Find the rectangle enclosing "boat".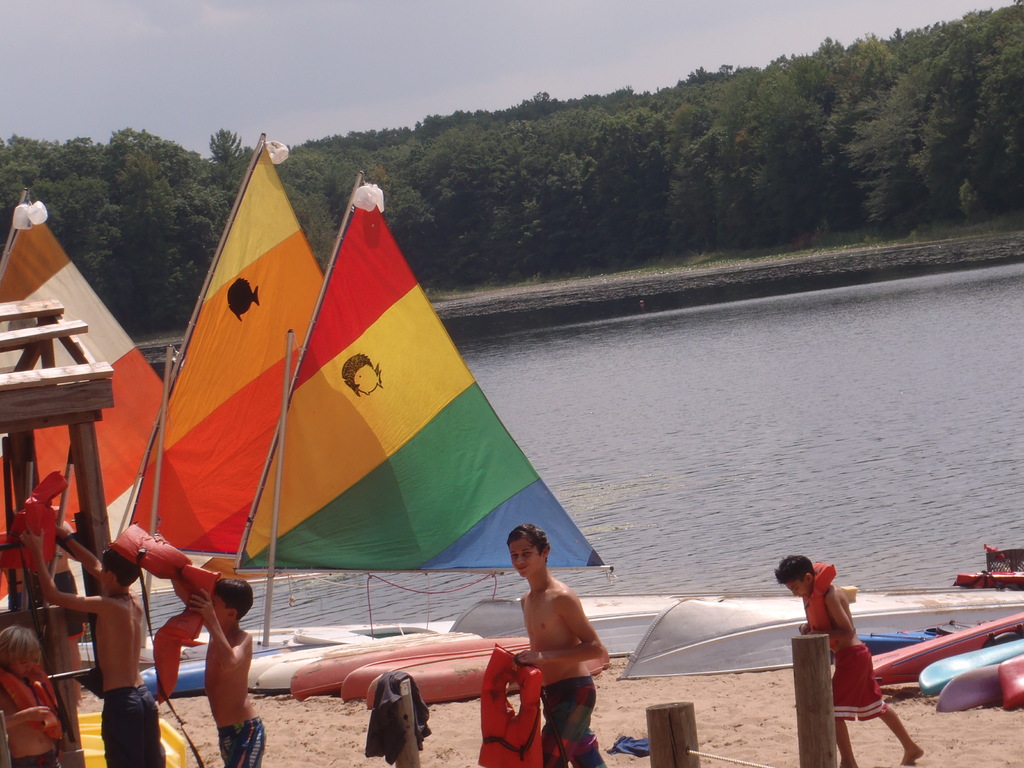
detection(400, 650, 503, 695).
